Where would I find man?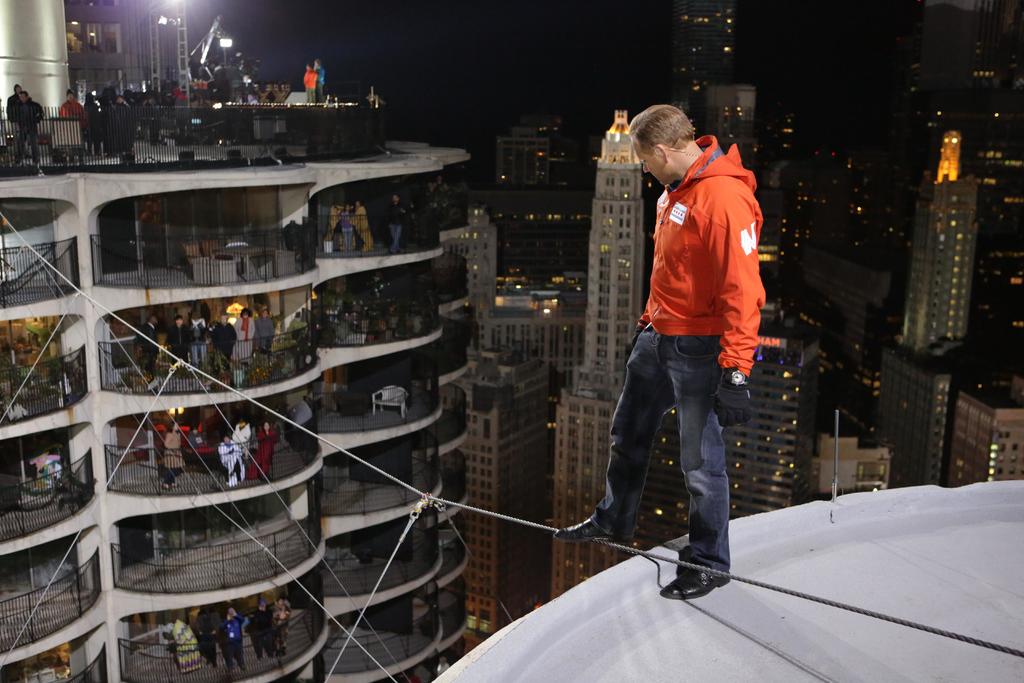
At (59,92,86,168).
